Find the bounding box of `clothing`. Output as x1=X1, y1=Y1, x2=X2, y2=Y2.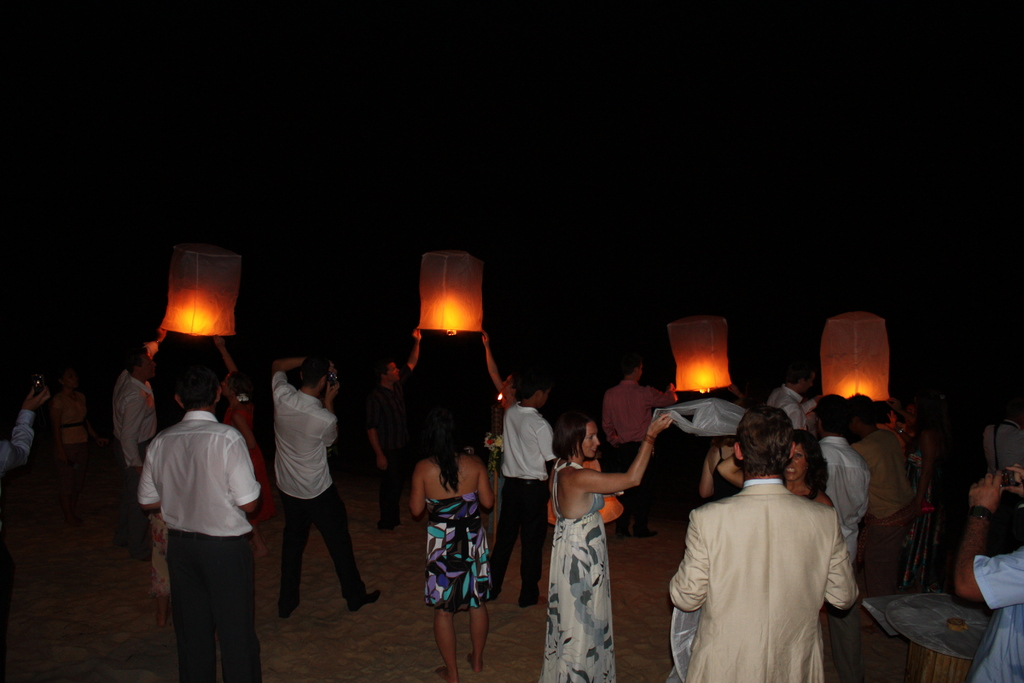
x1=111, y1=371, x2=159, y2=545.
